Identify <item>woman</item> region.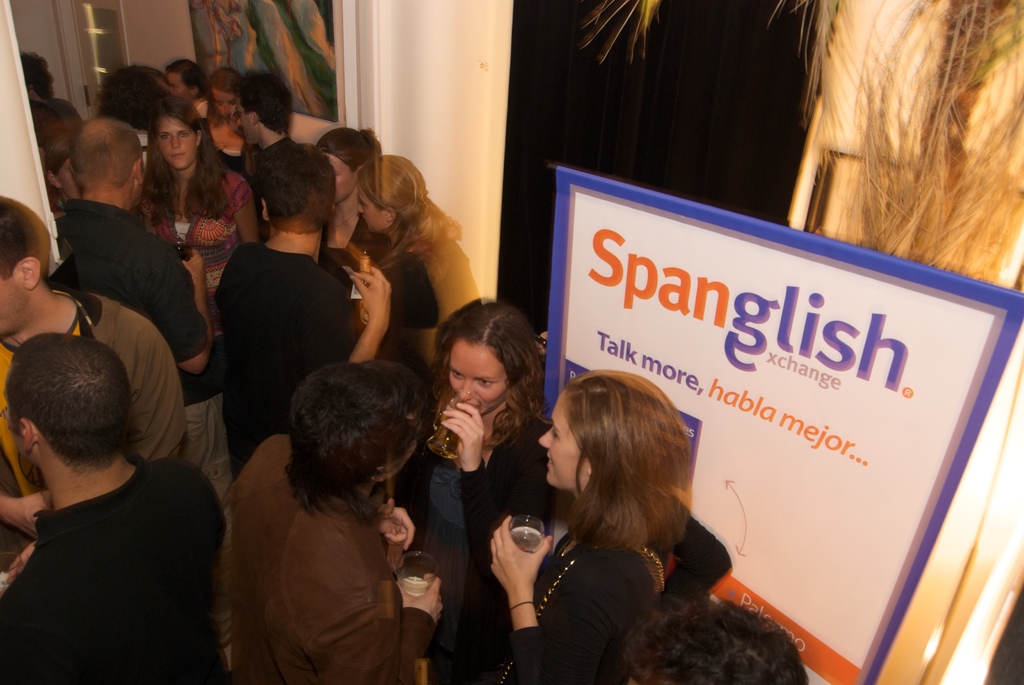
Region: Rect(140, 99, 255, 351).
